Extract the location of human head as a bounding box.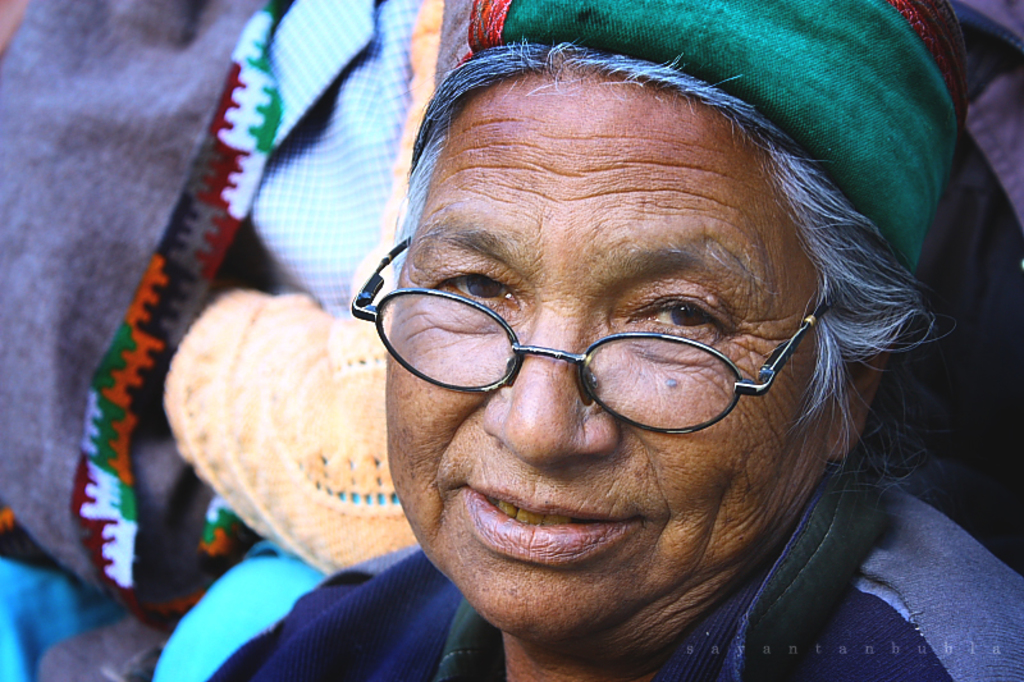
bbox=(355, 22, 925, 610).
